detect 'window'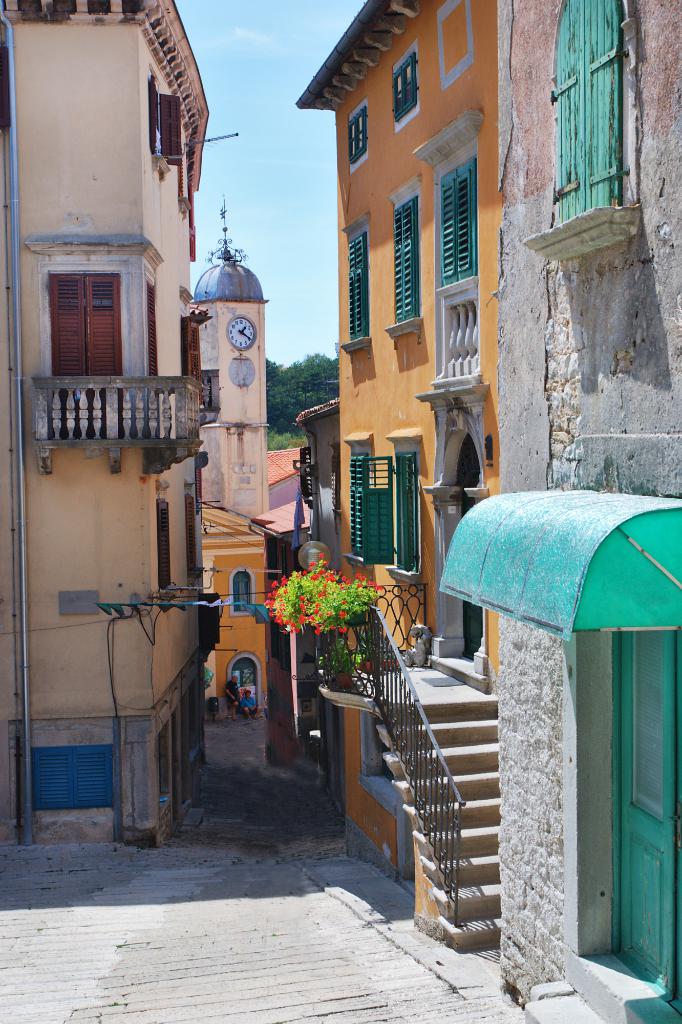
(x1=558, y1=4, x2=644, y2=231)
